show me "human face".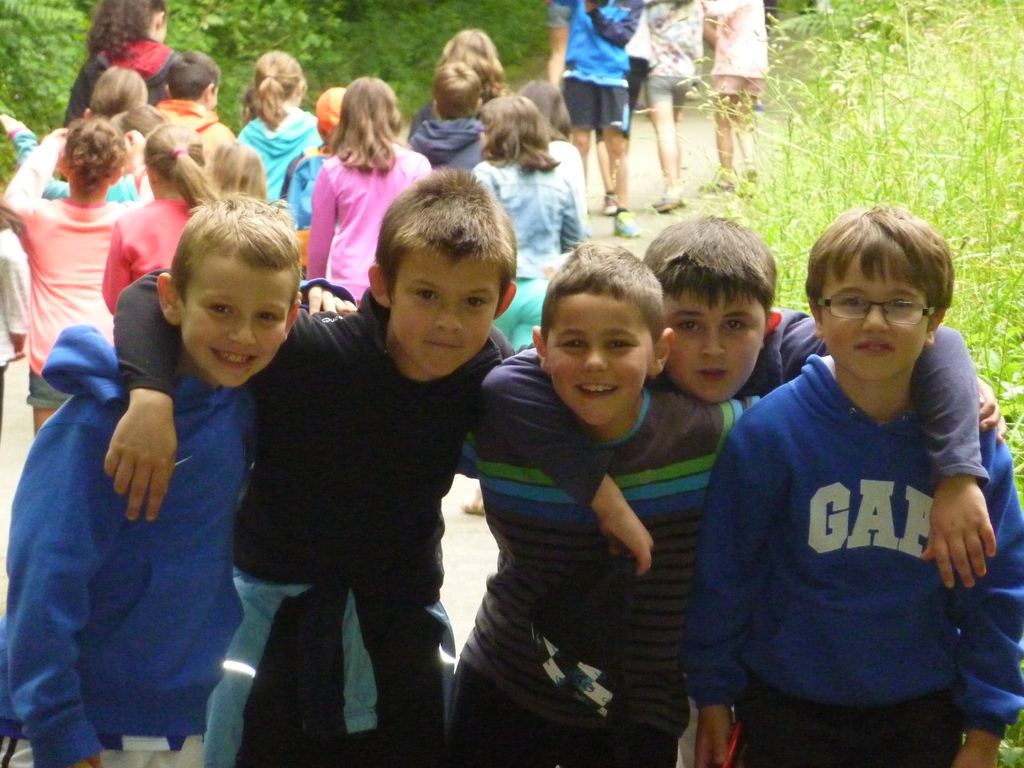
"human face" is here: Rect(154, 21, 165, 46).
